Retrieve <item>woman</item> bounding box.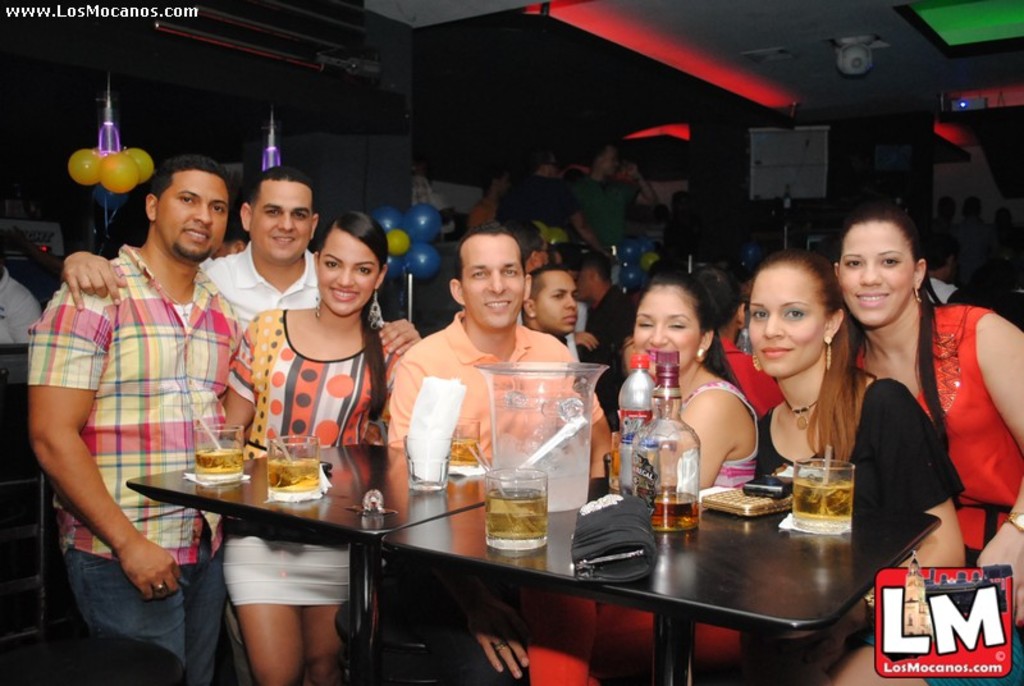
Bounding box: 741, 250, 977, 567.
